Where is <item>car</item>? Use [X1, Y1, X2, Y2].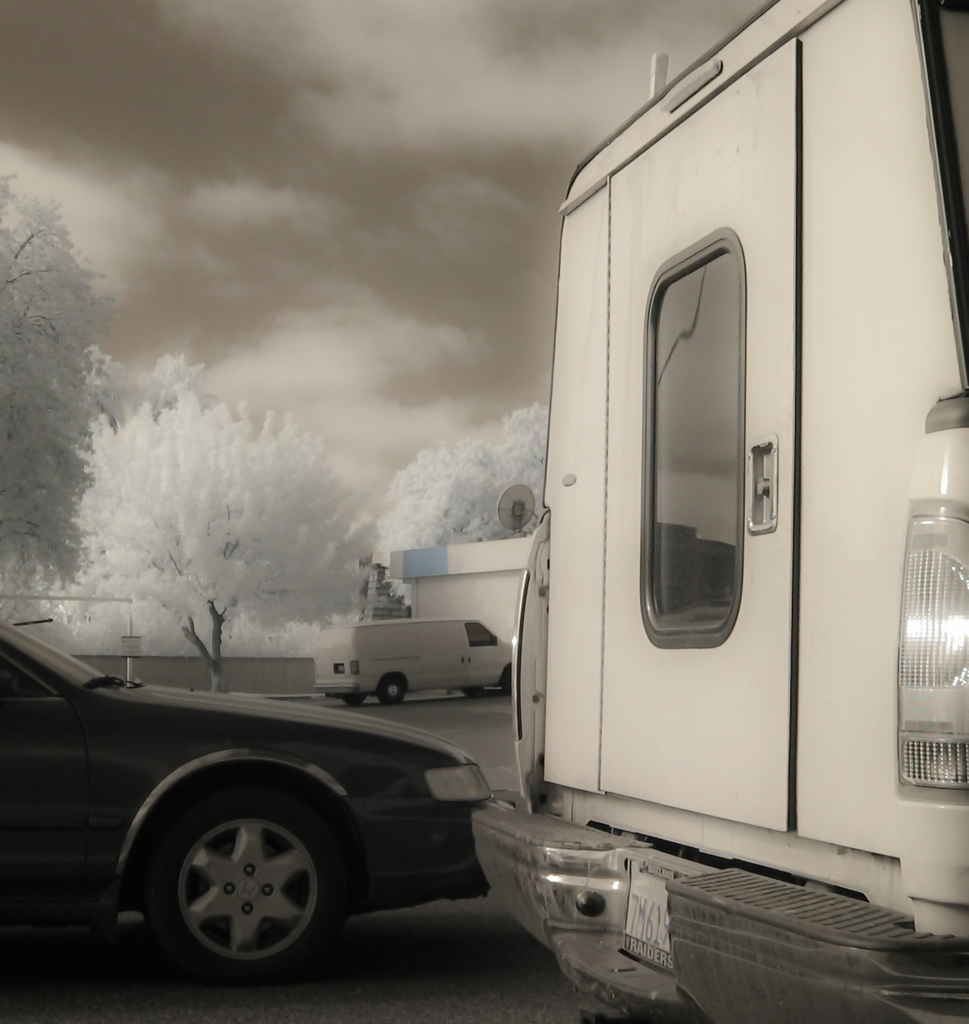
[0, 608, 488, 982].
